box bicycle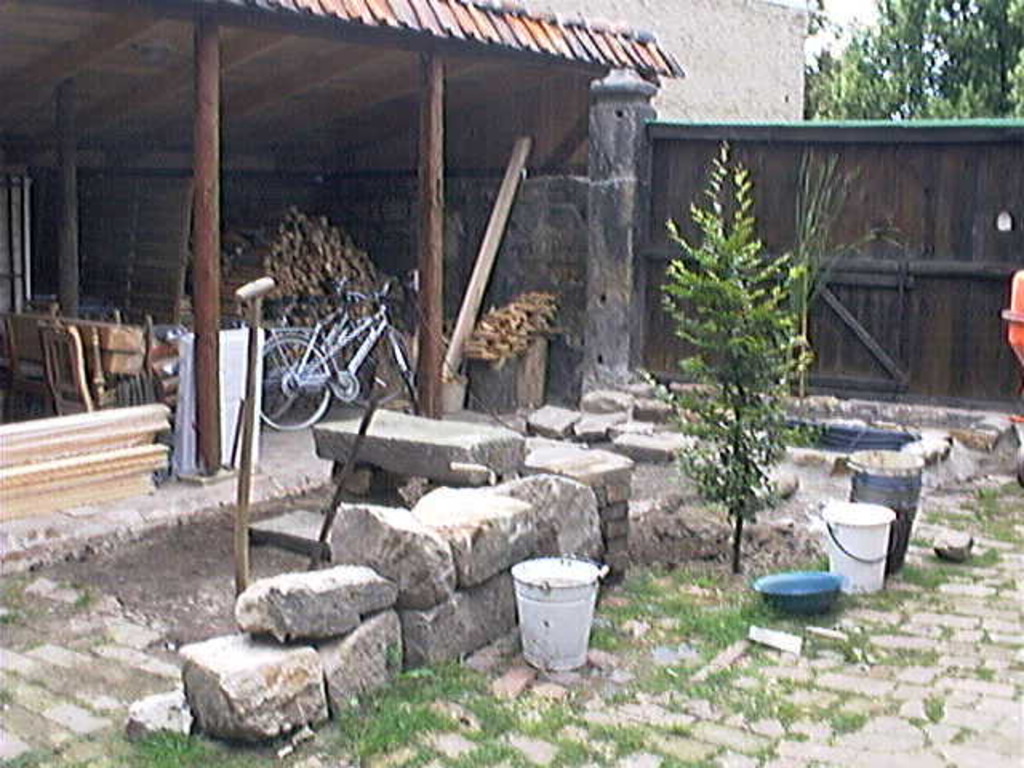
crop(238, 278, 411, 416)
